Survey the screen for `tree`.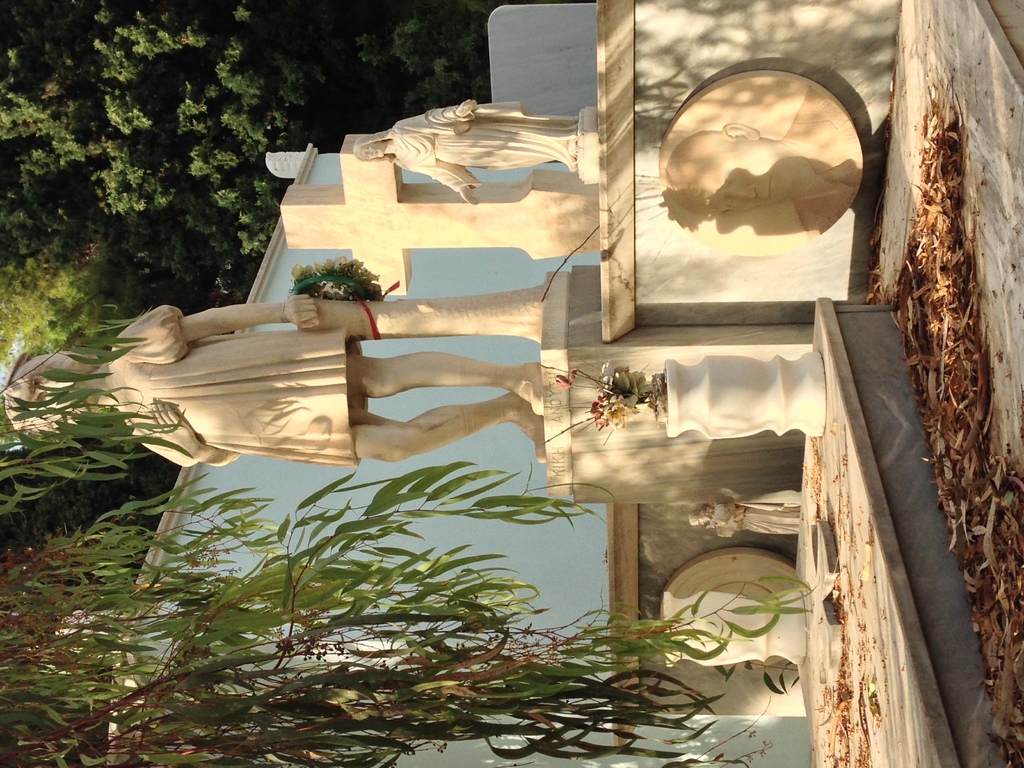
Survey found: crop(0, 307, 815, 767).
